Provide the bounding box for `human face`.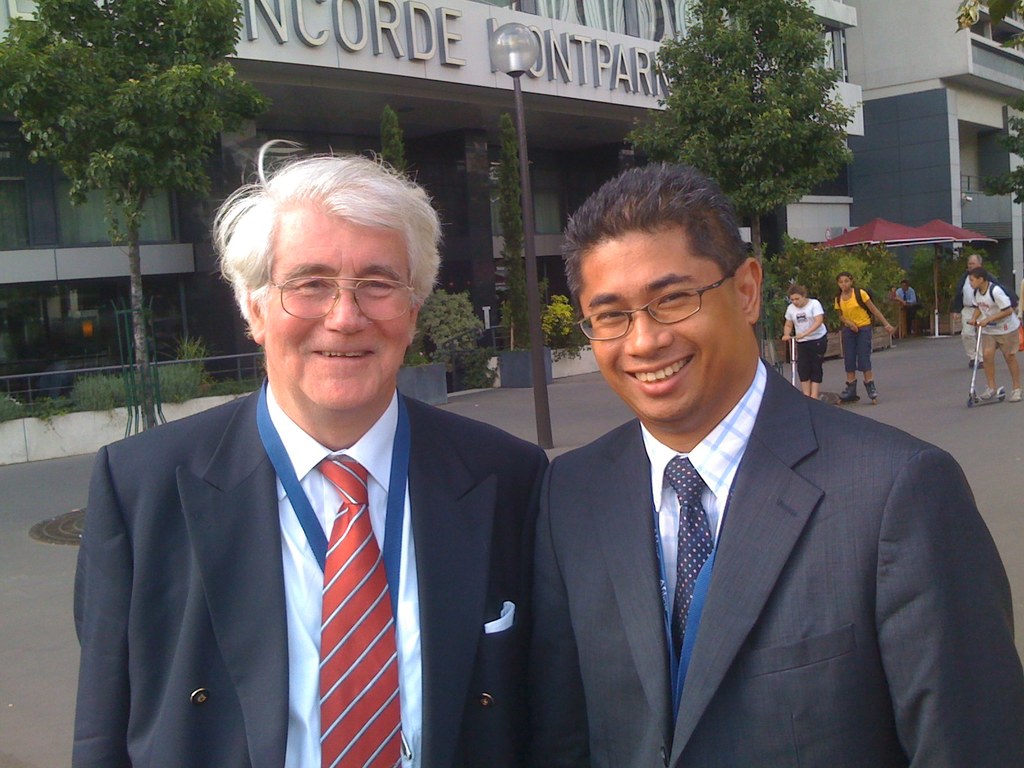
l=968, t=274, r=981, b=287.
